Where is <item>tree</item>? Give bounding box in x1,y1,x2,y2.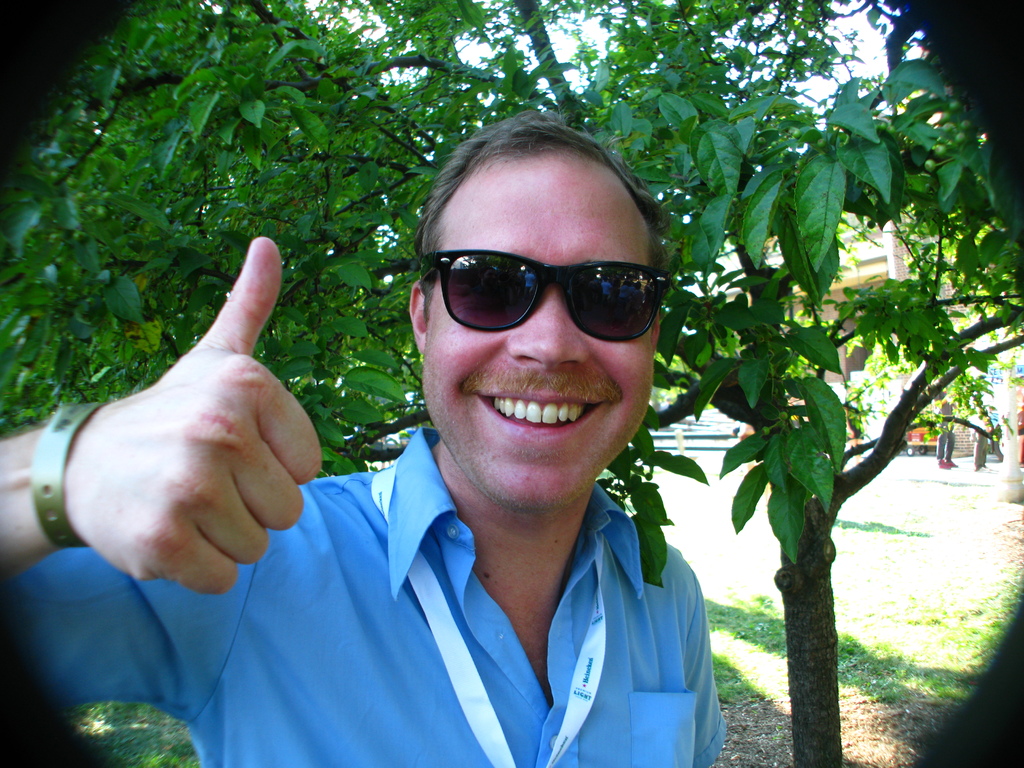
0,0,1023,764.
